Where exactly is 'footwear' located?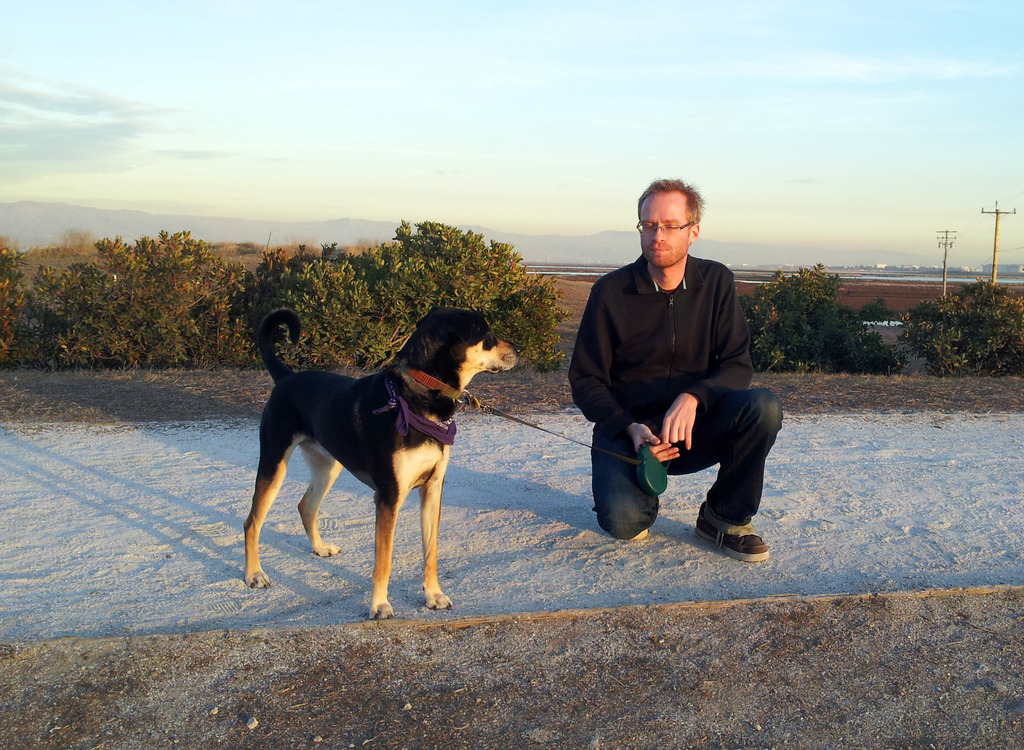
Its bounding box is [692, 493, 762, 568].
